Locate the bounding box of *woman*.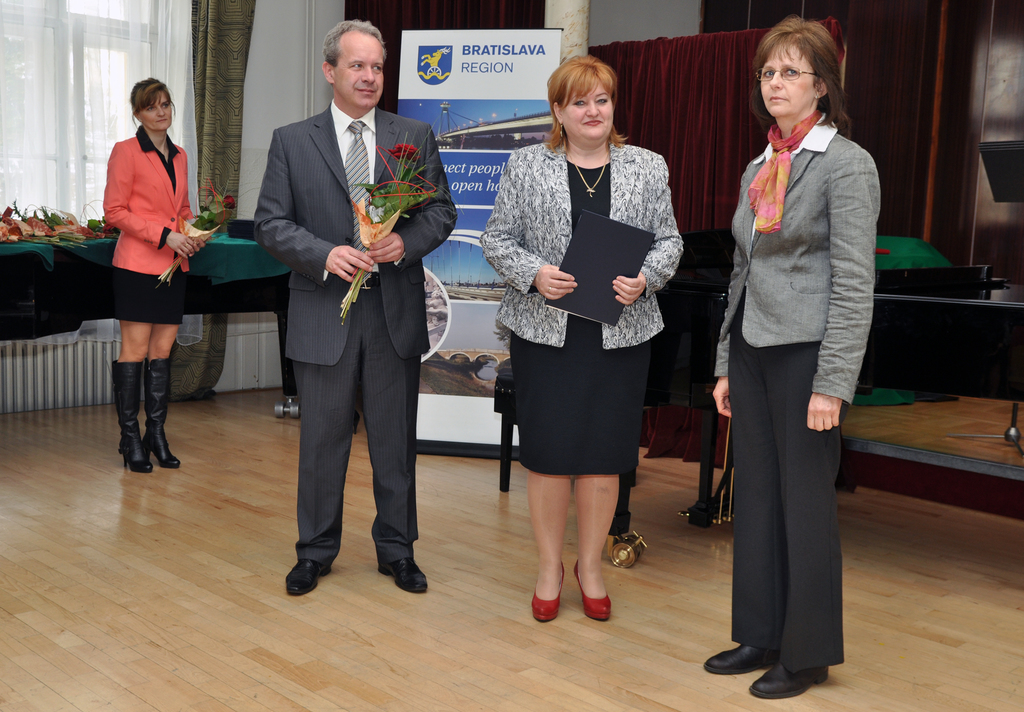
Bounding box: left=102, top=74, right=231, bottom=473.
